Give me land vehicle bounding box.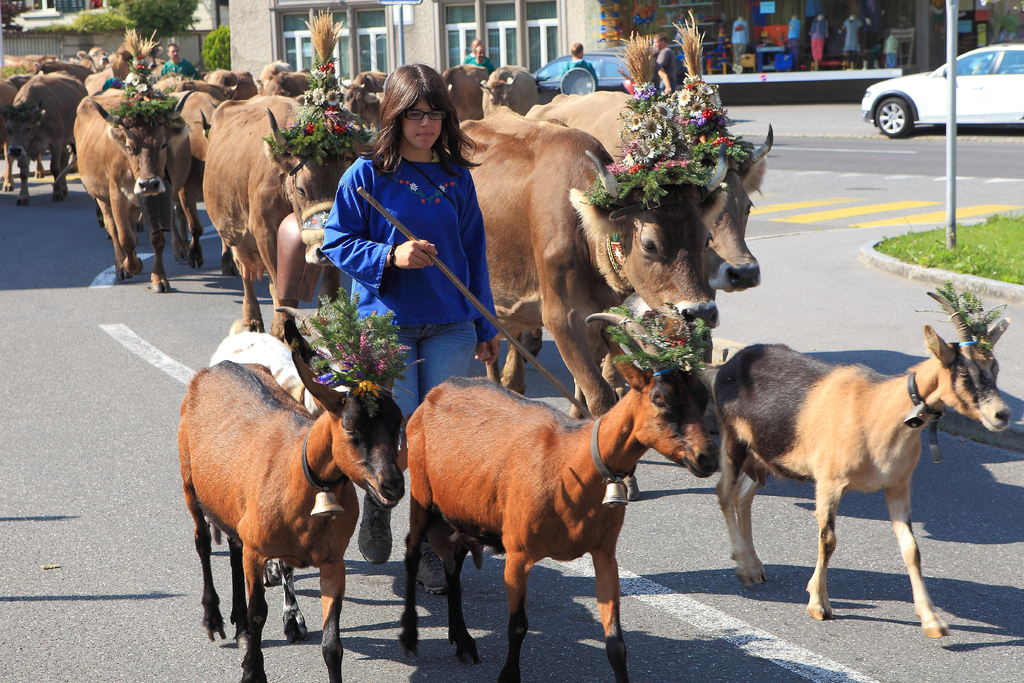
BBox(877, 29, 1021, 148).
